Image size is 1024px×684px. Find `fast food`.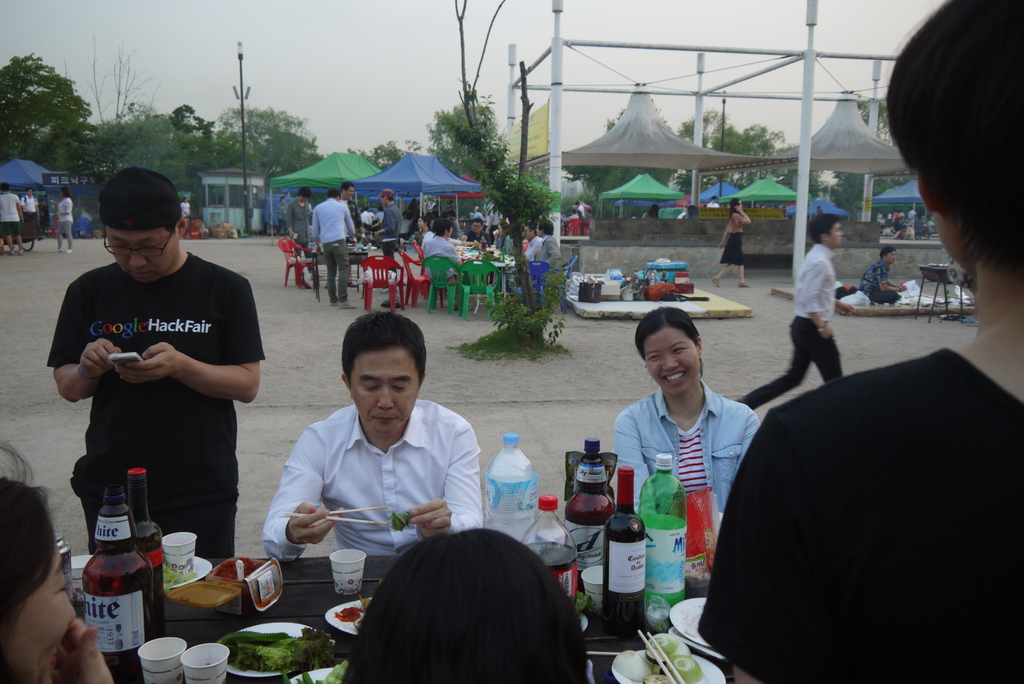
<box>217,627,332,677</box>.
